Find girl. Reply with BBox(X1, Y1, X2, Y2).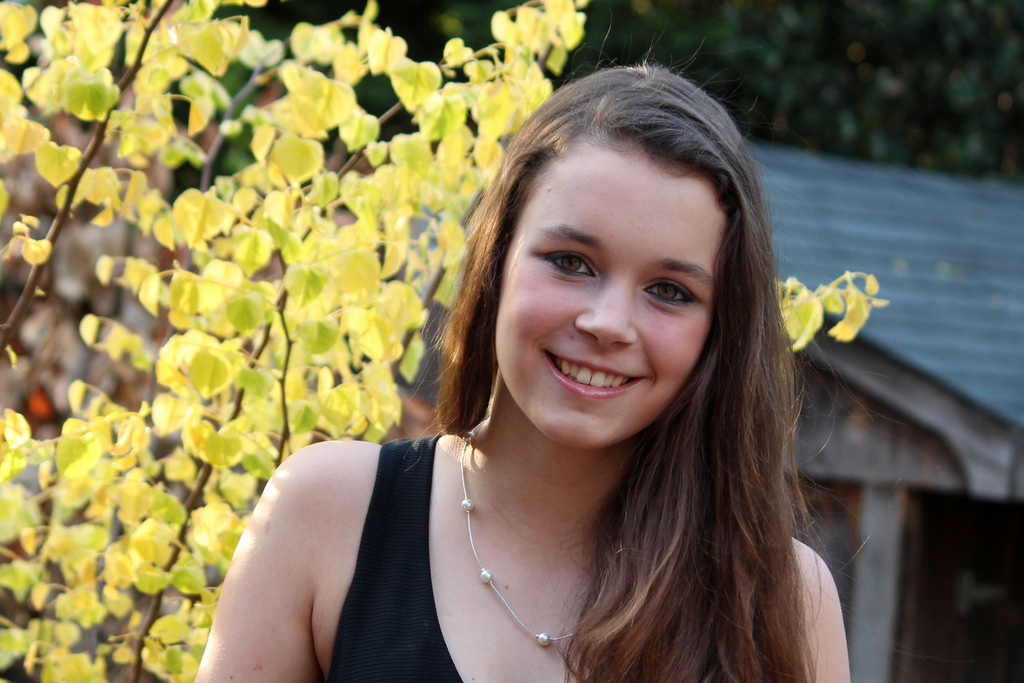
BBox(190, 14, 926, 682).
